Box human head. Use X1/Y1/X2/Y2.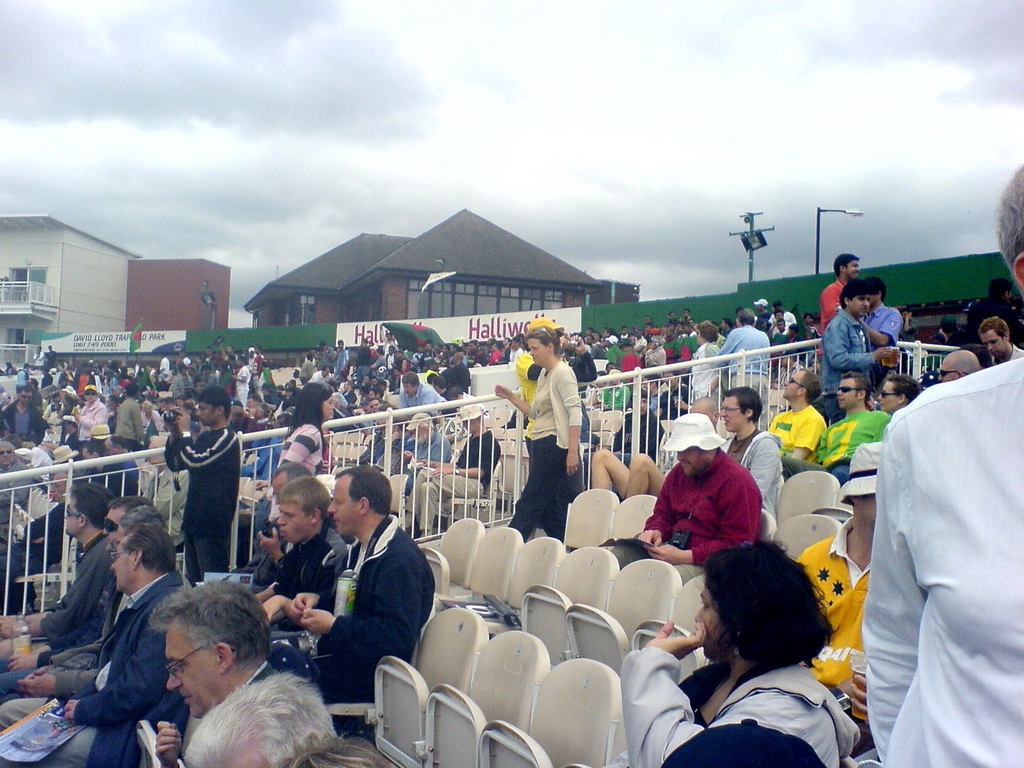
272/384/287/397.
